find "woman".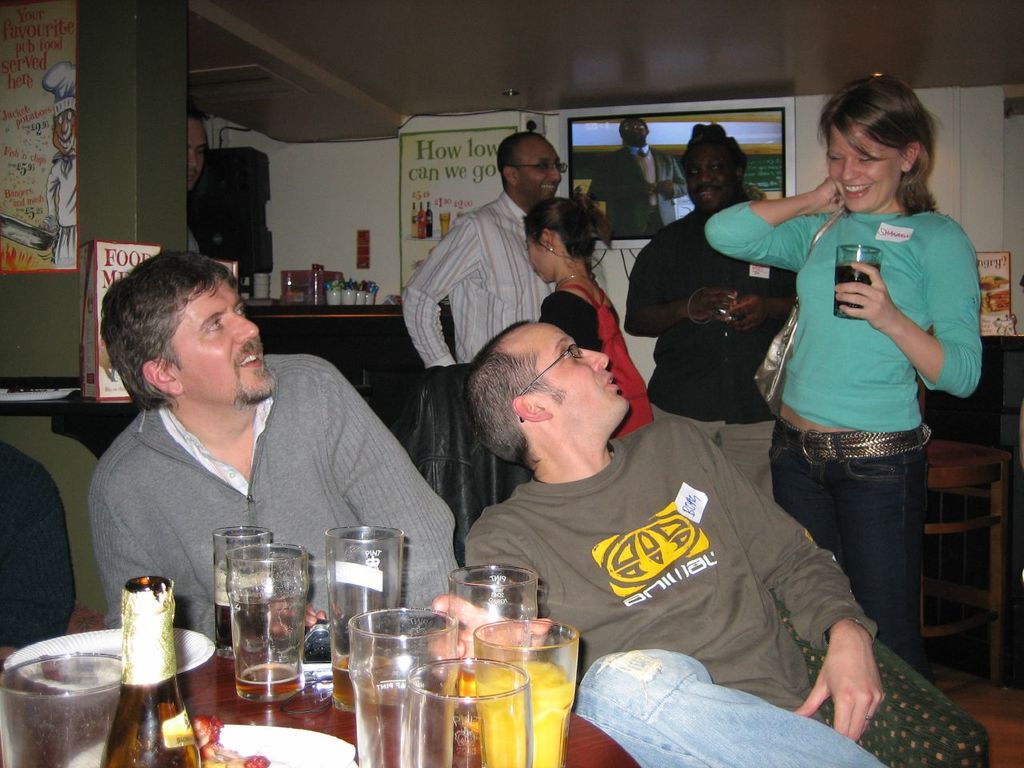
521, 191, 654, 442.
